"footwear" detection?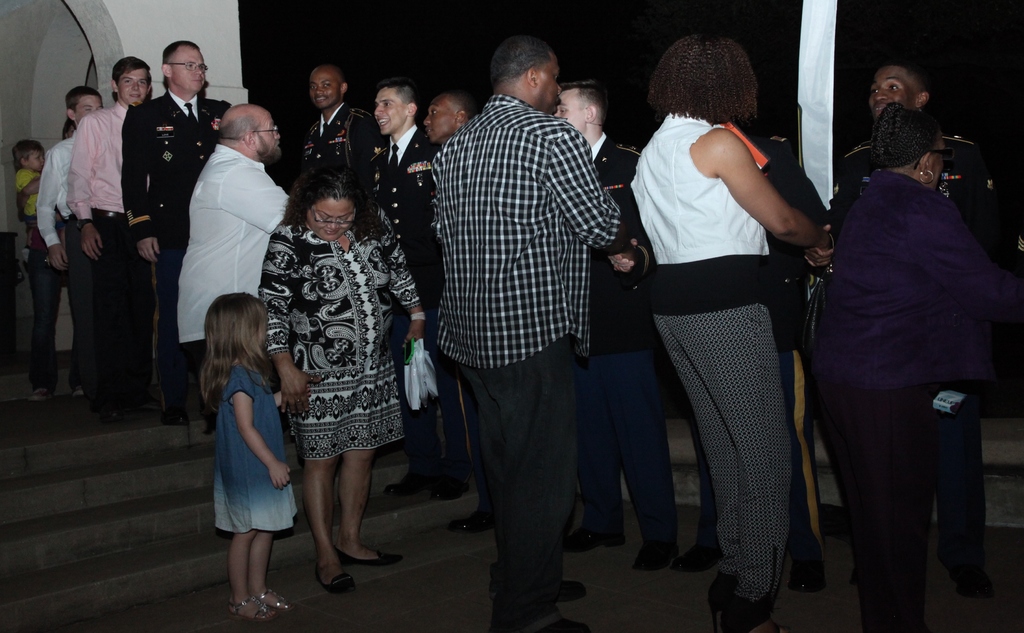
(x1=384, y1=474, x2=428, y2=497)
